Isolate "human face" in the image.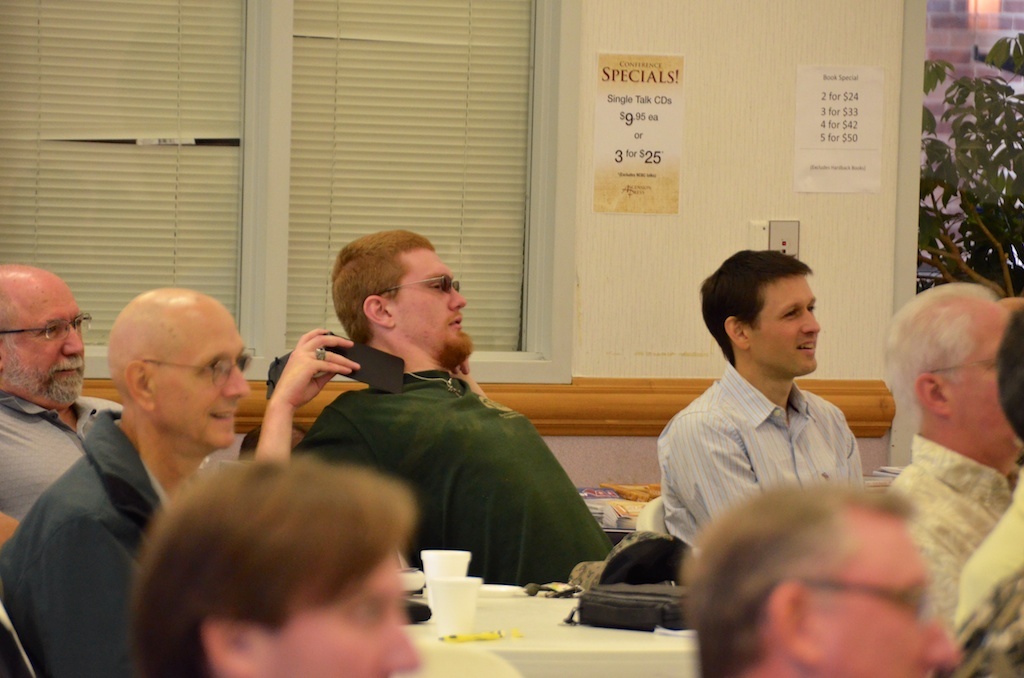
Isolated region: box(9, 291, 89, 408).
